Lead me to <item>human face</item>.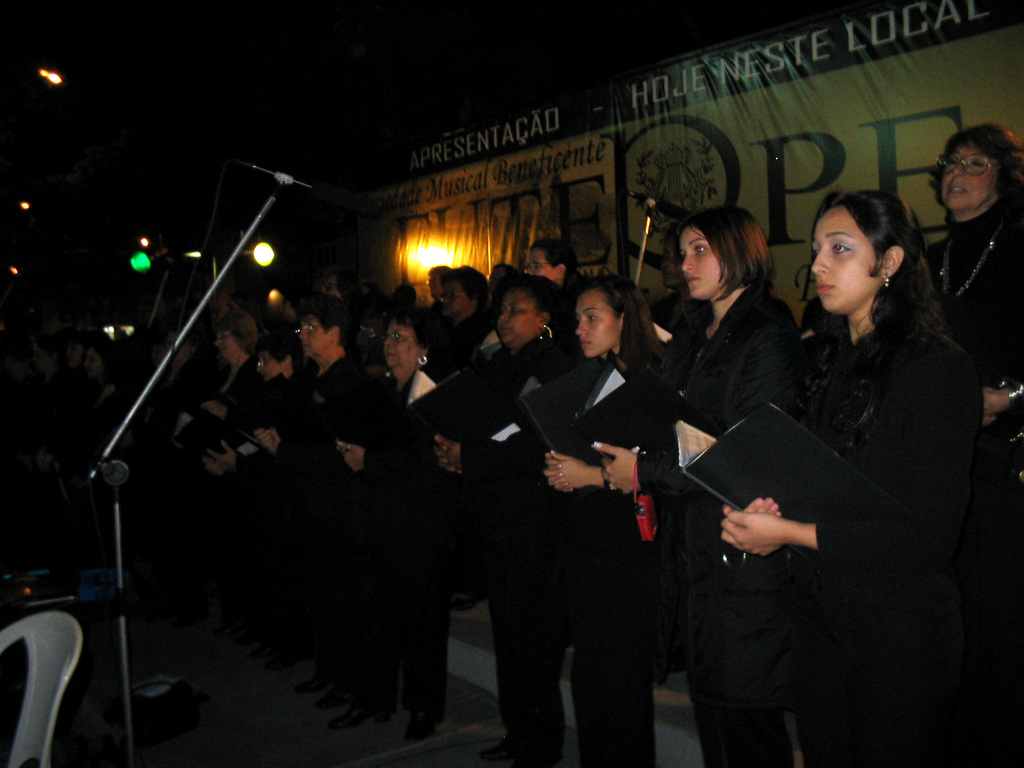
Lead to x1=812, y1=207, x2=879, y2=314.
